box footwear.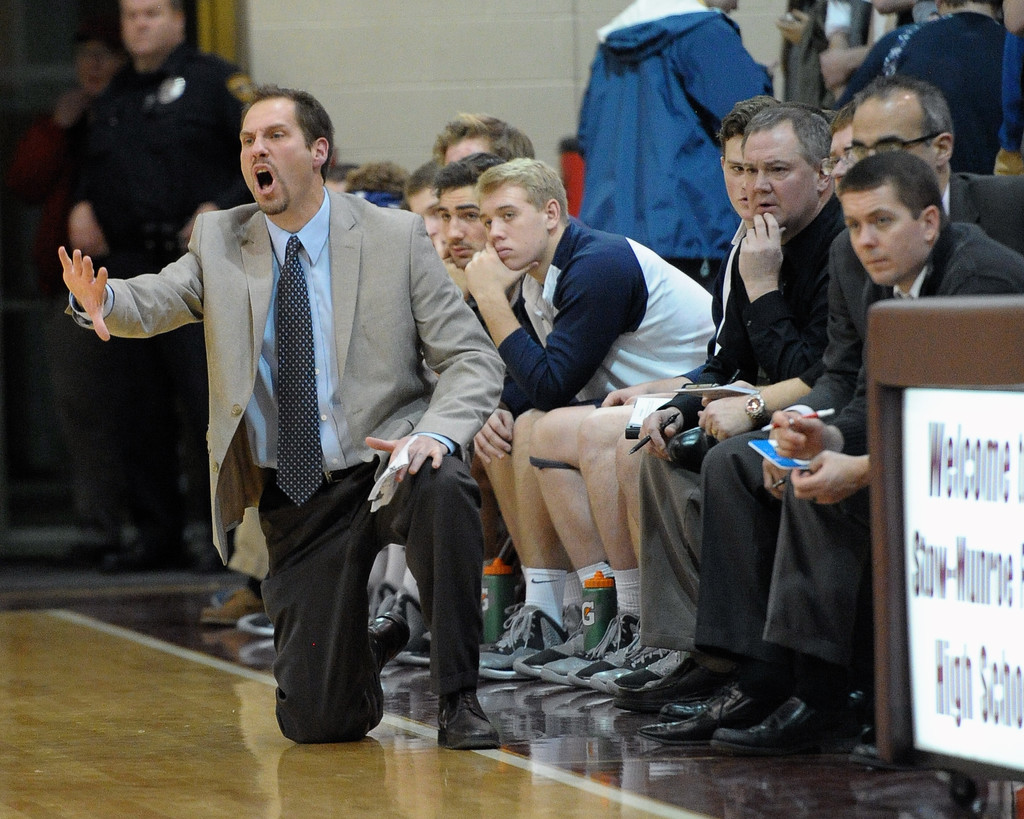
bbox=(662, 695, 712, 719).
